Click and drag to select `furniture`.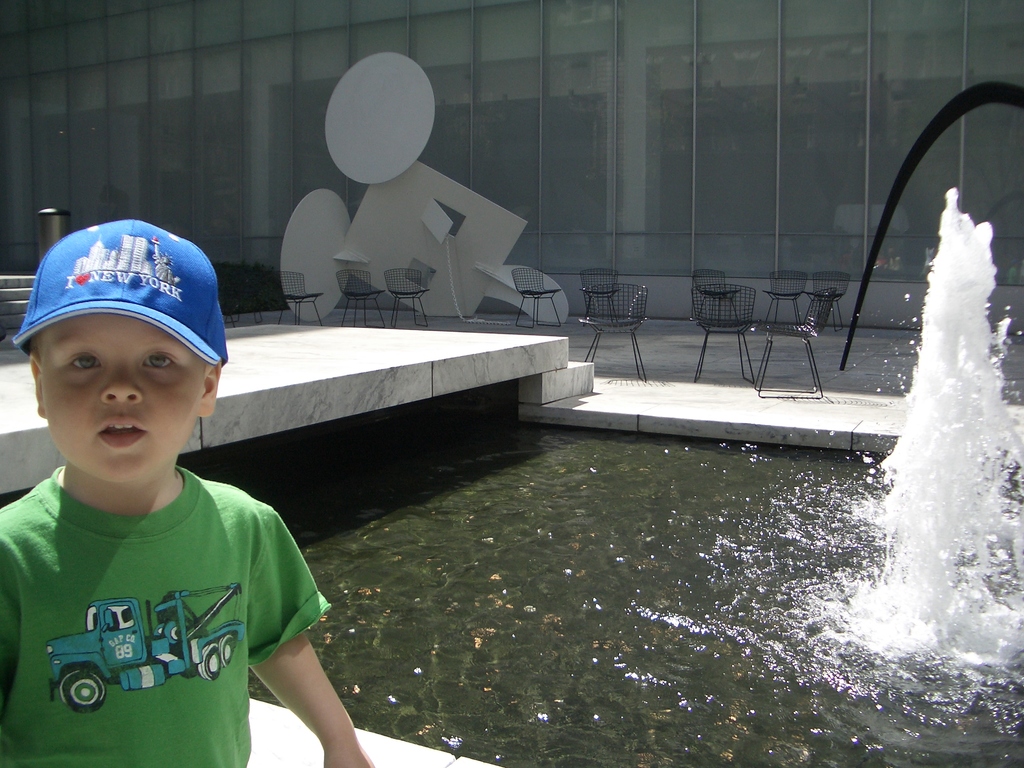
Selection: locate(580, 266, 623, 323).
